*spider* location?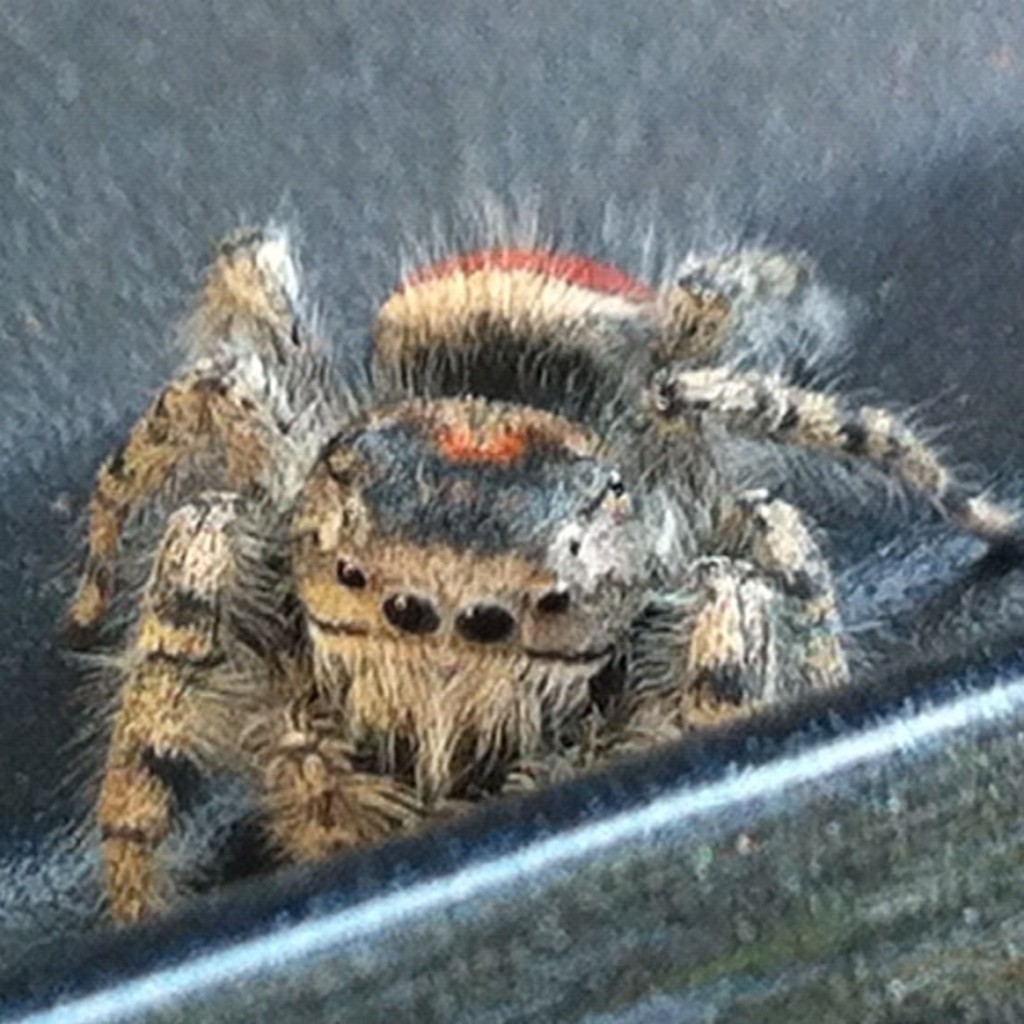
locate(57, 202, 1022, 925)
